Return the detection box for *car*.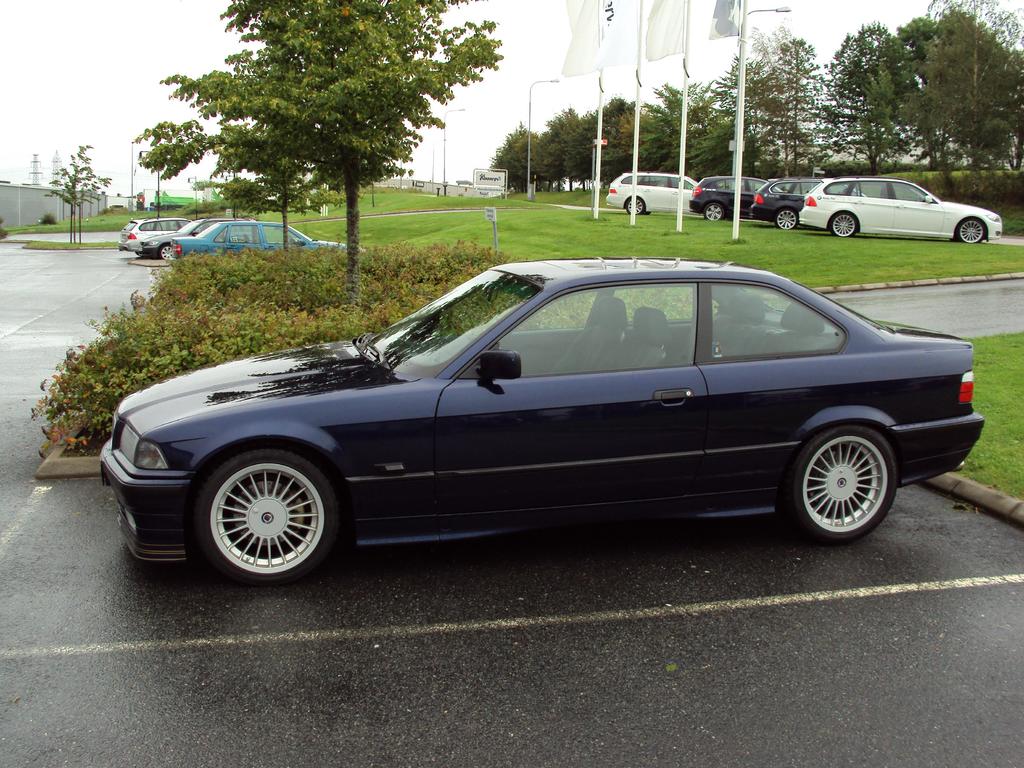
bbox(166, 217, 350, 260).
